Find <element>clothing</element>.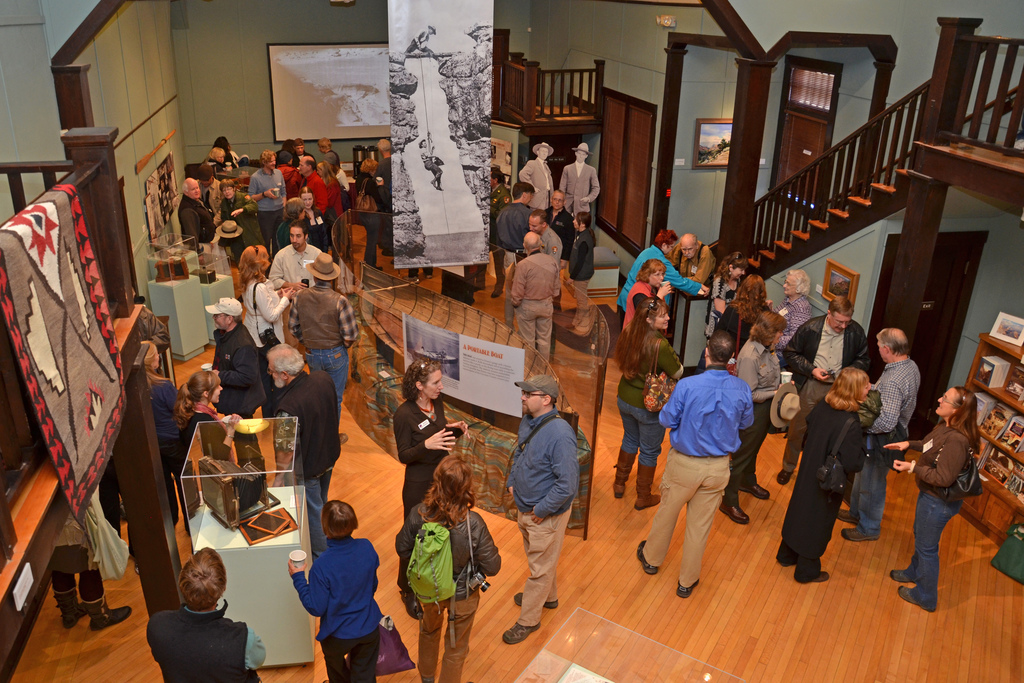
x1=723, y1=342, x2=784, y2=503.
